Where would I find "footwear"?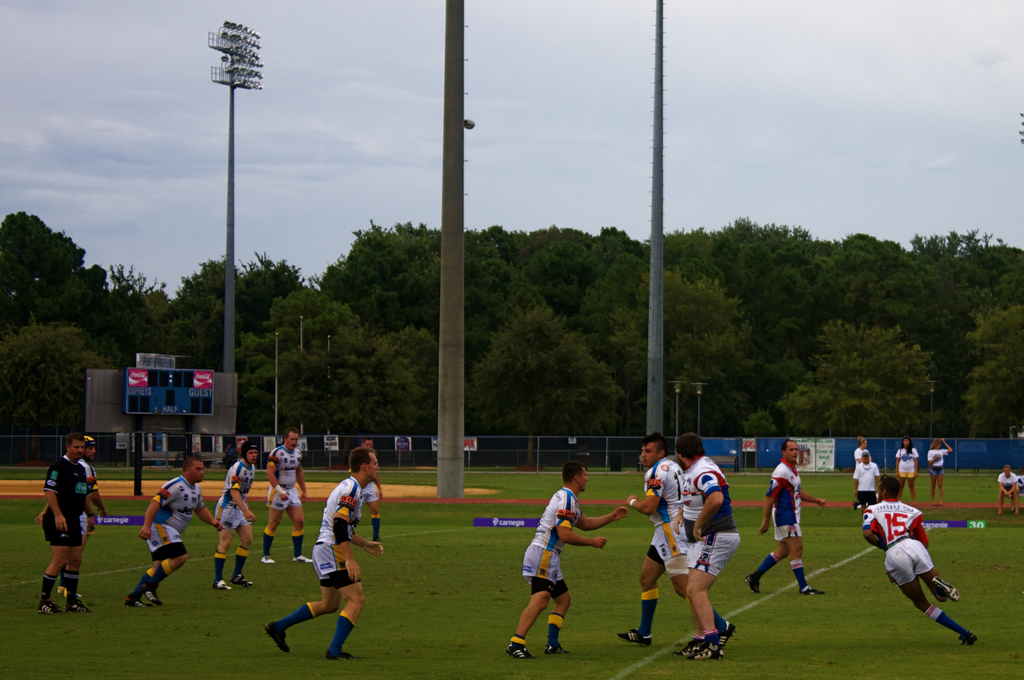
At <bbox>963, 626, 984, 645</bbox>.
